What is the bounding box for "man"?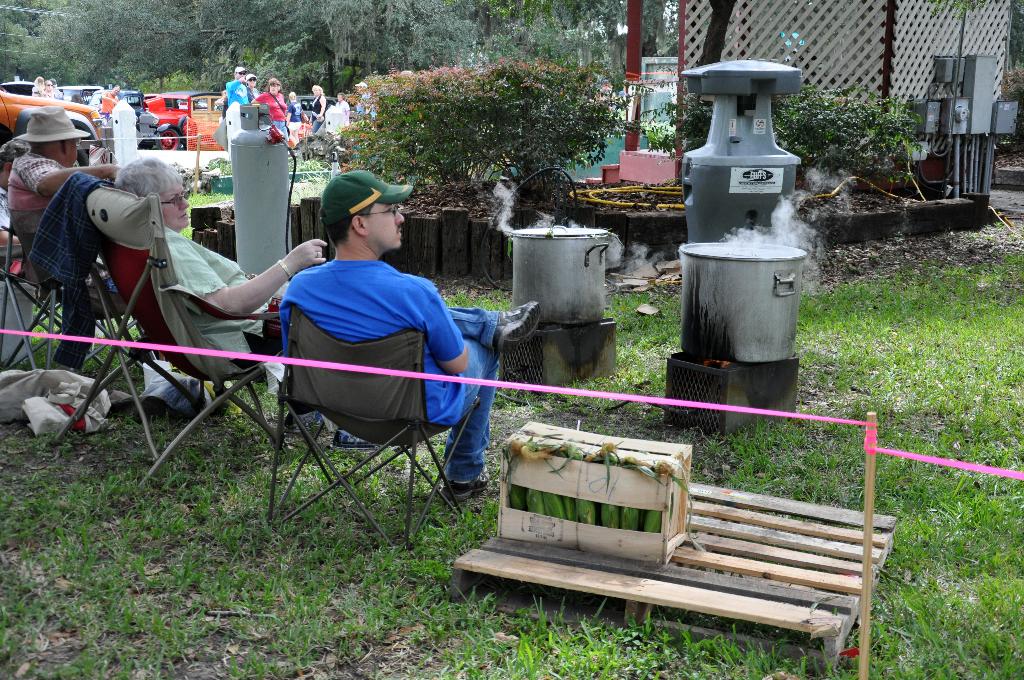
box=[225, 72, 265, 129].
